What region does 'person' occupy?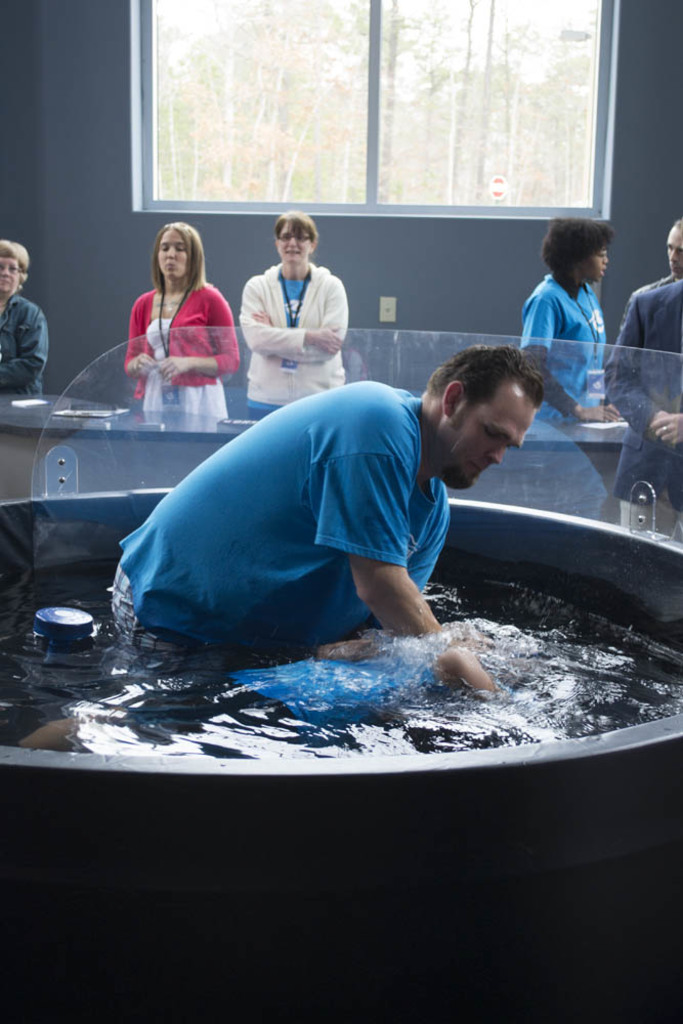
left=15, top=629, right=532, bottom=752.
